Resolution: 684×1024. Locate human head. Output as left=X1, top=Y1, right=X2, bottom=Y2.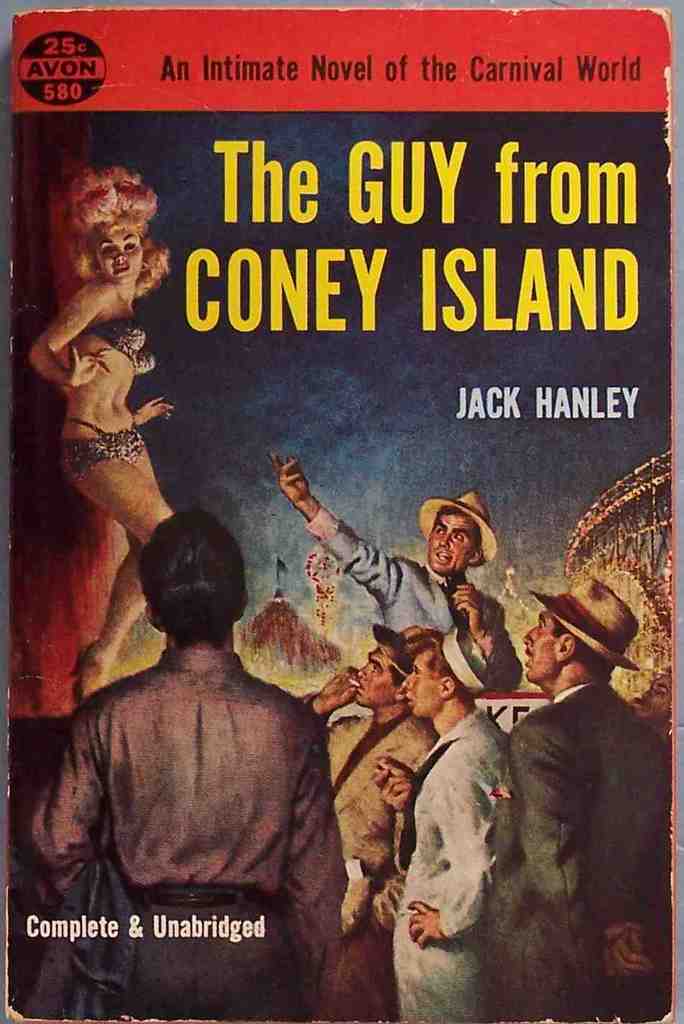
left=398, top=632, right=473, bottom=715.
